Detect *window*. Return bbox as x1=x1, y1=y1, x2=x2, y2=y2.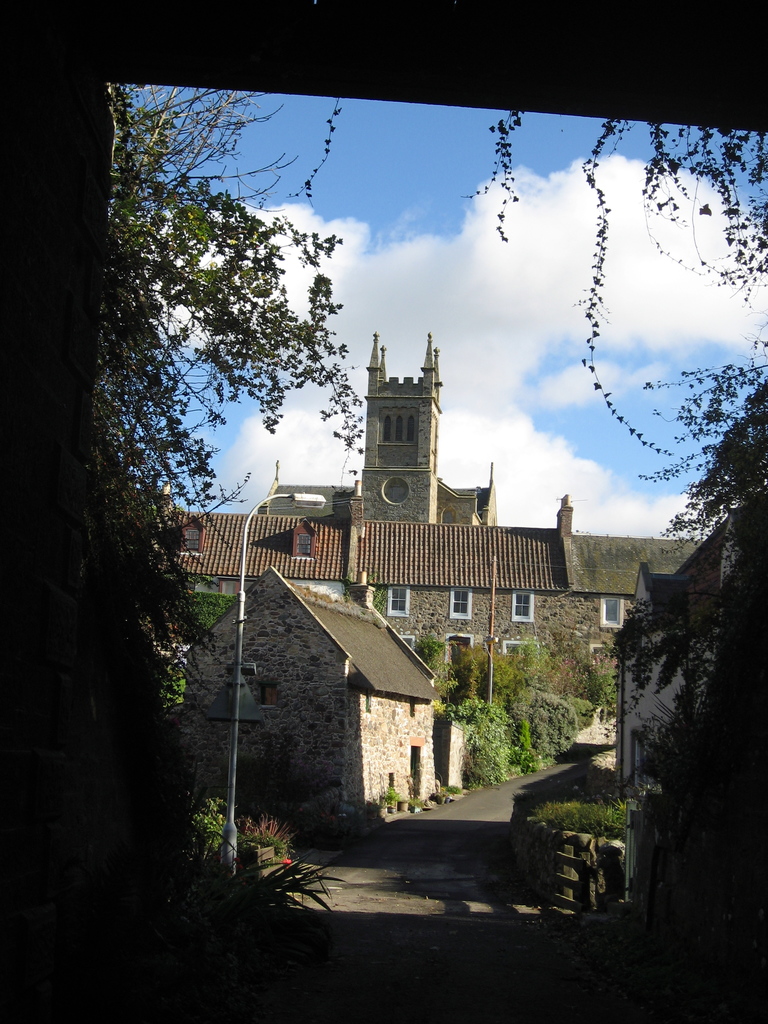
x1=184, y1=529, x2=198, y2=554.
